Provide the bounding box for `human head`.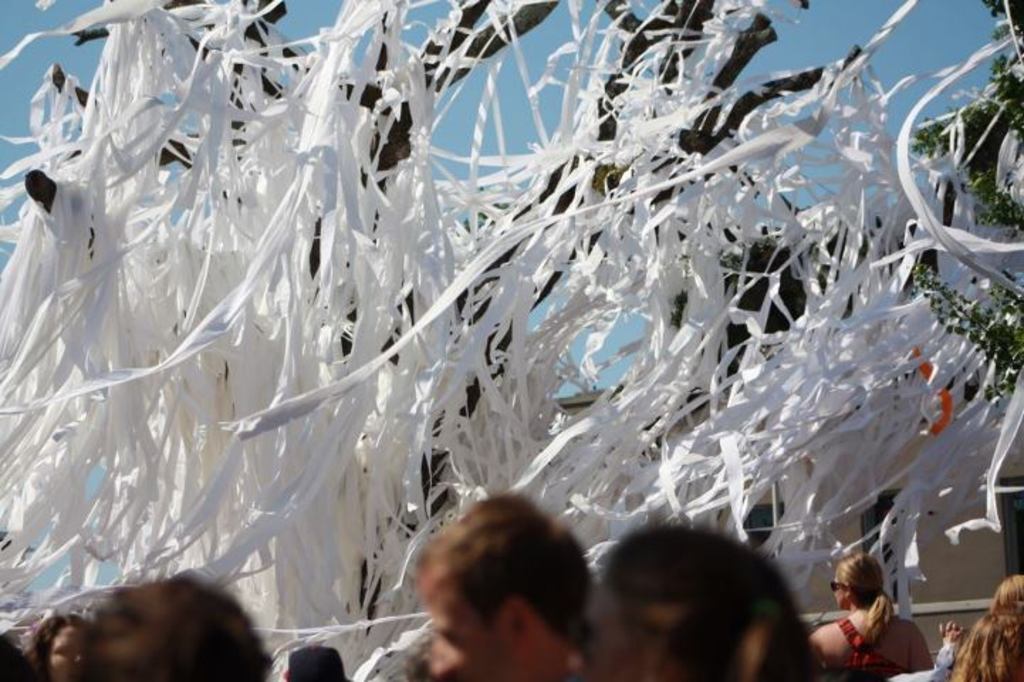
box=[976, 574, 1023, 638].
